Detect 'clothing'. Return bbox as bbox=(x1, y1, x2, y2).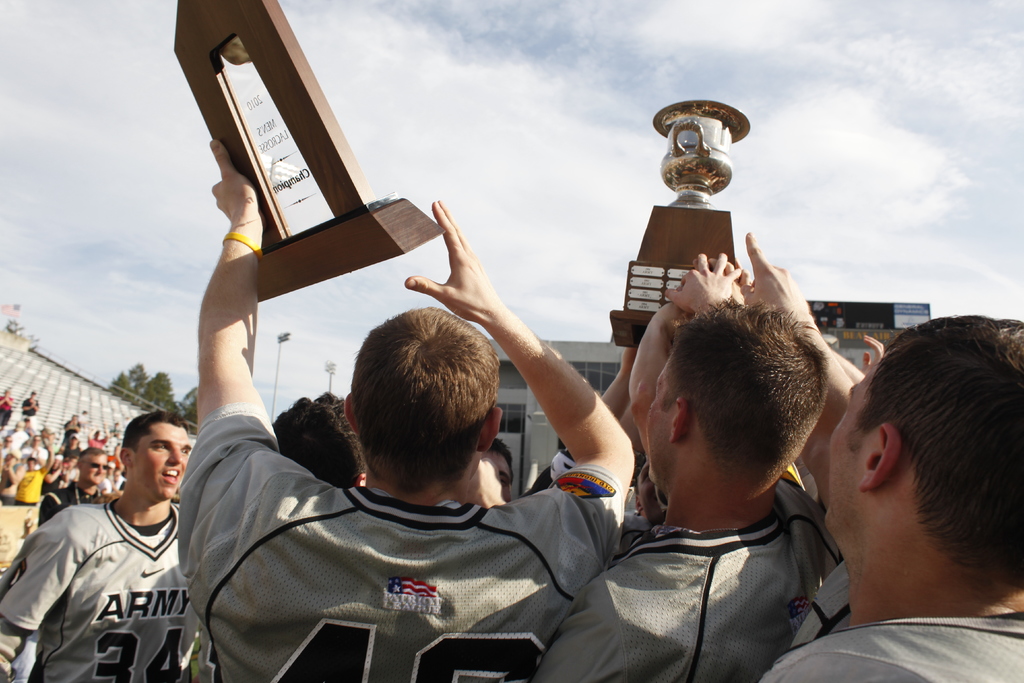
bbox=(760, 604, 1023, 682).
